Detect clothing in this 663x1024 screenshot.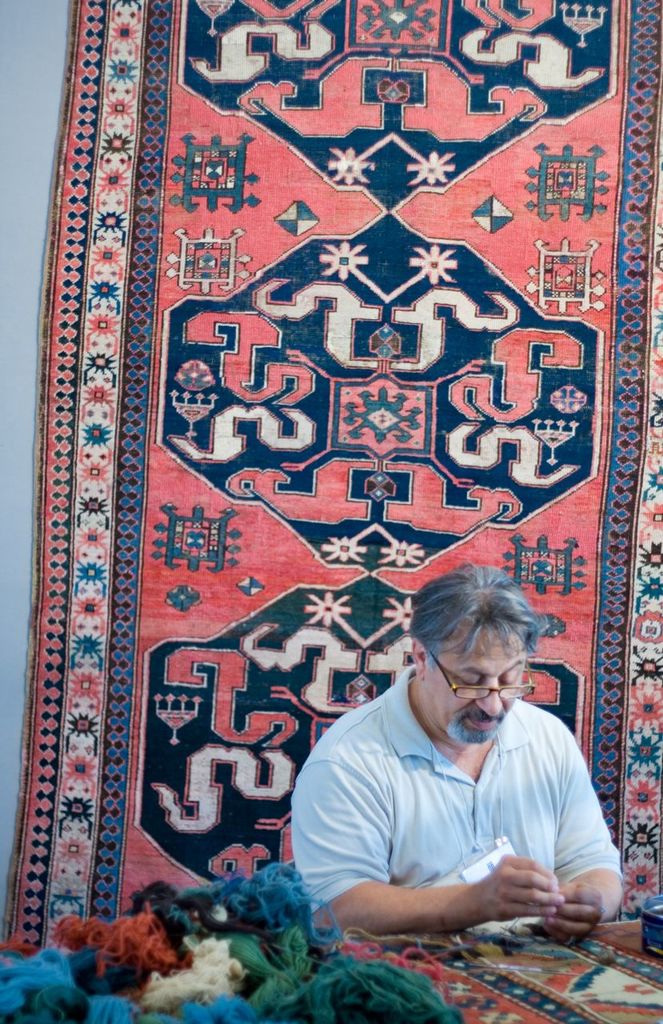
Detection: {"x1": 294, "y1": 661, "x2": 635, "y2": 951}.
